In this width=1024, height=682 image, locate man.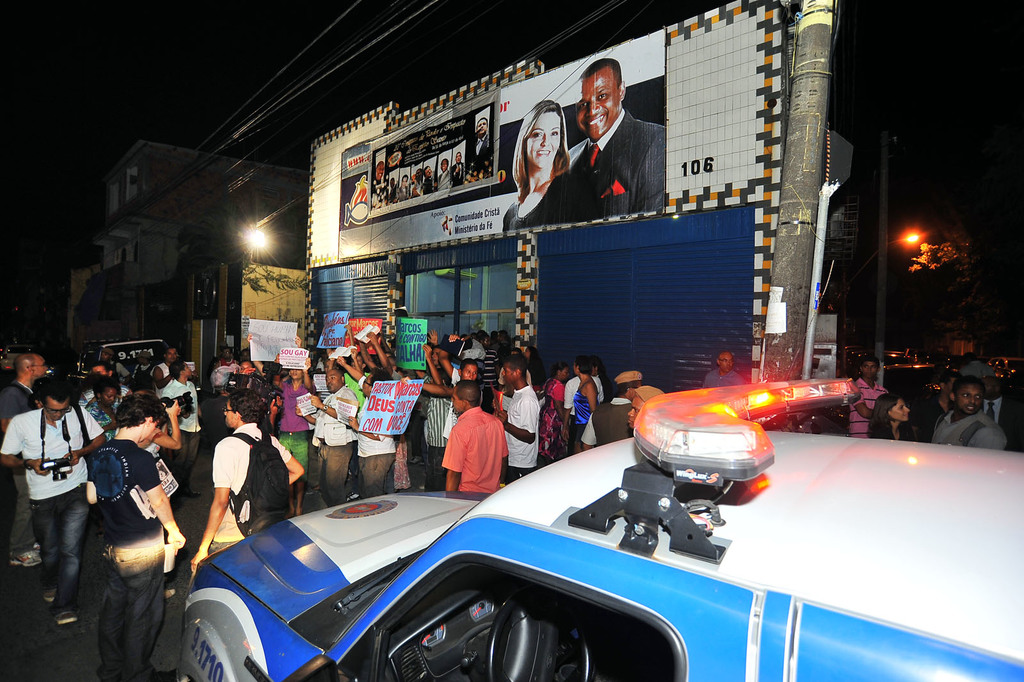
Bounding box: (580,372,645,450).
